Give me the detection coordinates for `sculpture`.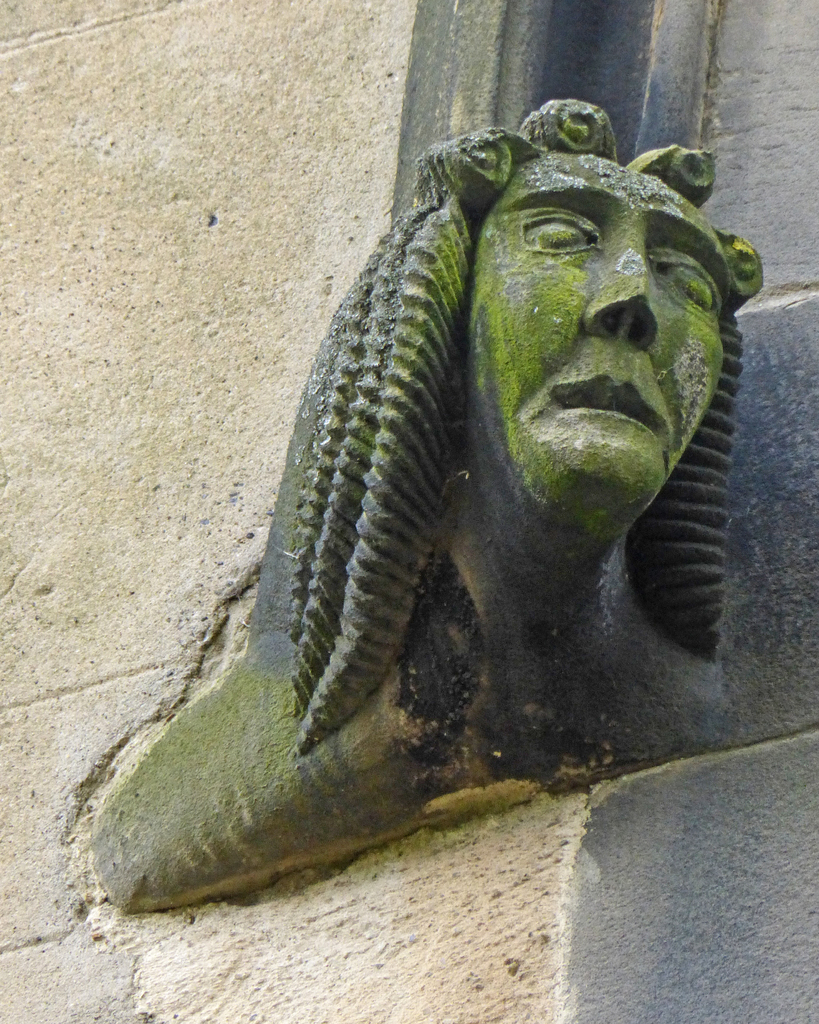
[left=159, top=89, right=794, bottom=847].
